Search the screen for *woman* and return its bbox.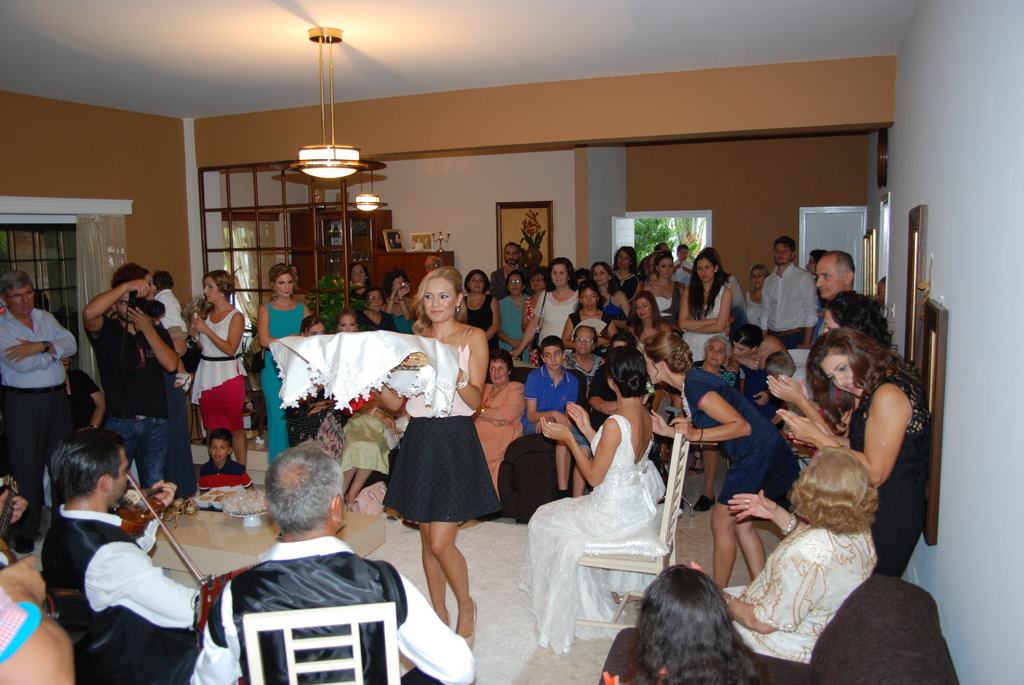
Found: pyautogui.locateOnScreen(110, 262, 160, 322).
